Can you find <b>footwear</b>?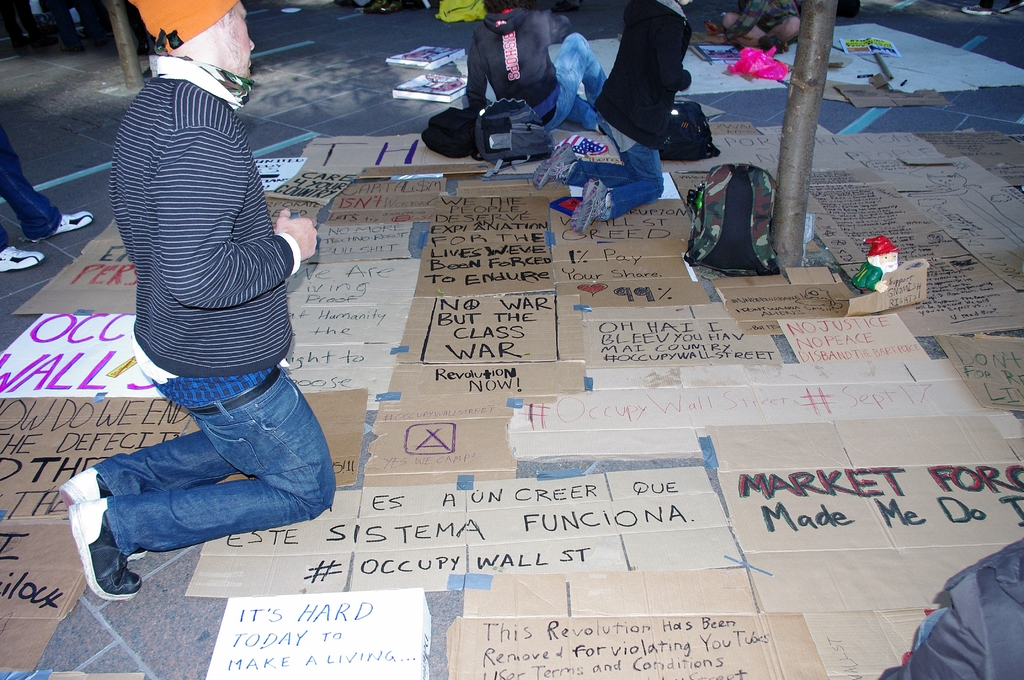
Yes, bounding box: box=[565, 173, 611, 239].
